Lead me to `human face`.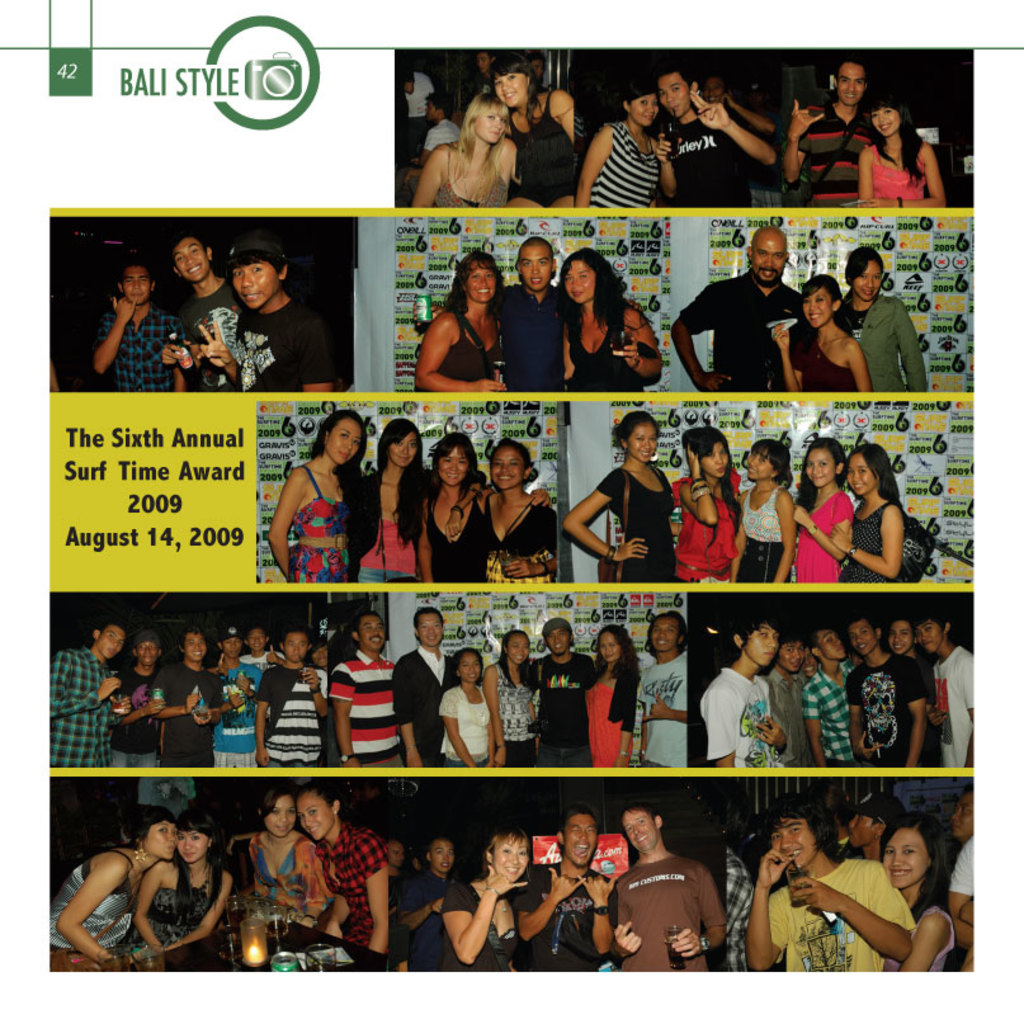
Lead to 402:81:415:95.
